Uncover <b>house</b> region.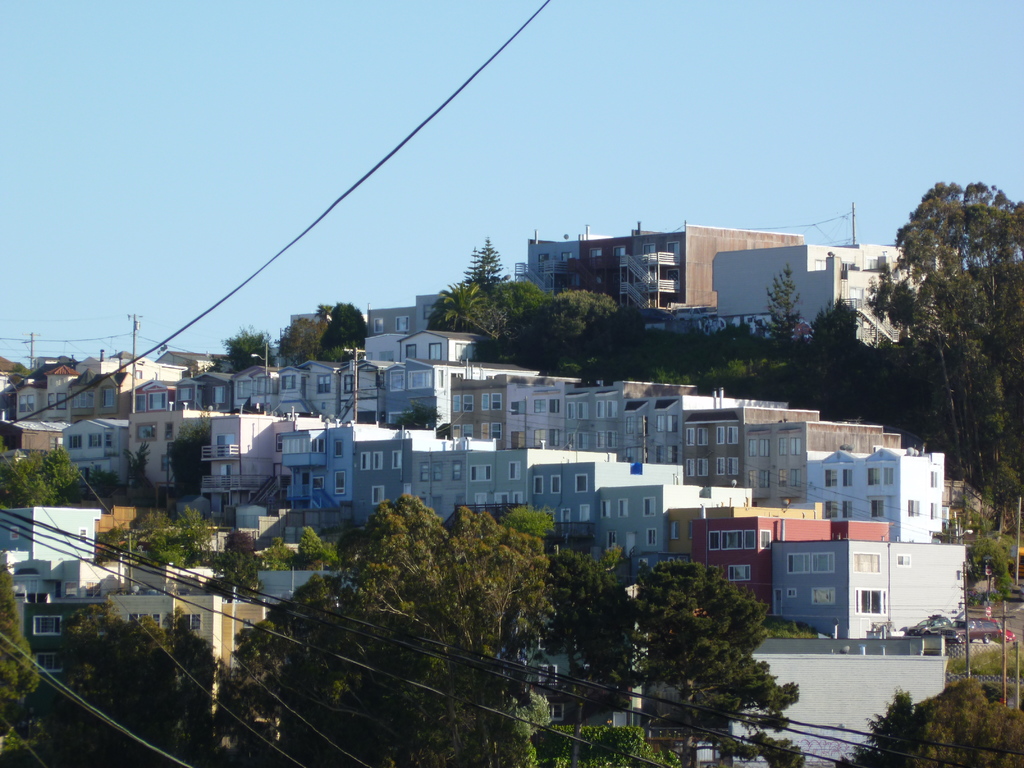
Uncovered: BBox(662, 244, 949, 339).
